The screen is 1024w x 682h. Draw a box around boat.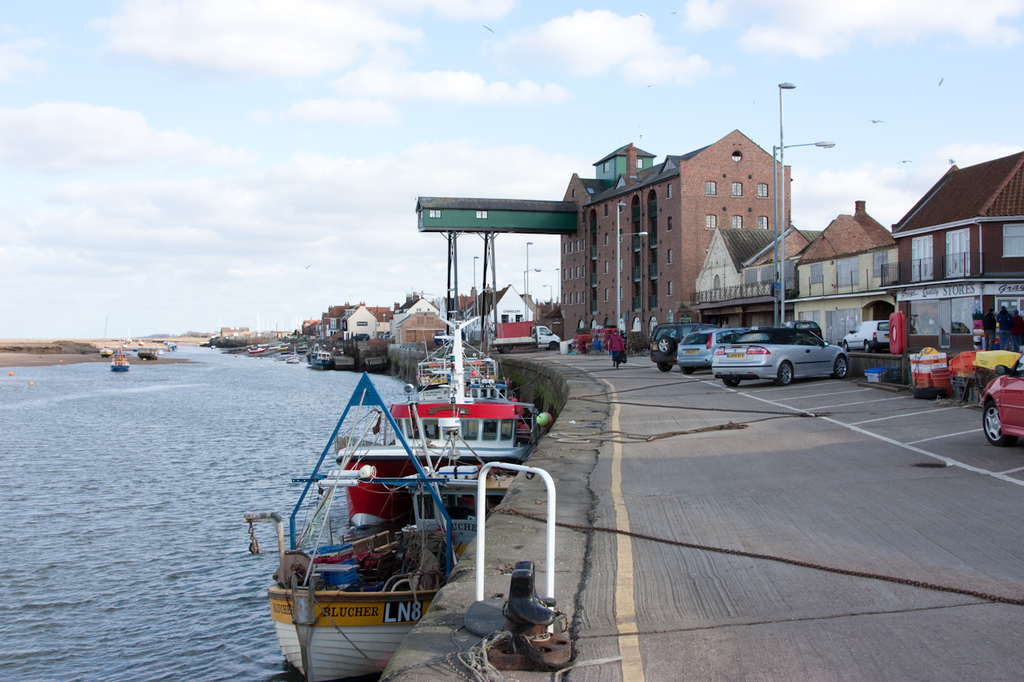
110,352,130,370.
